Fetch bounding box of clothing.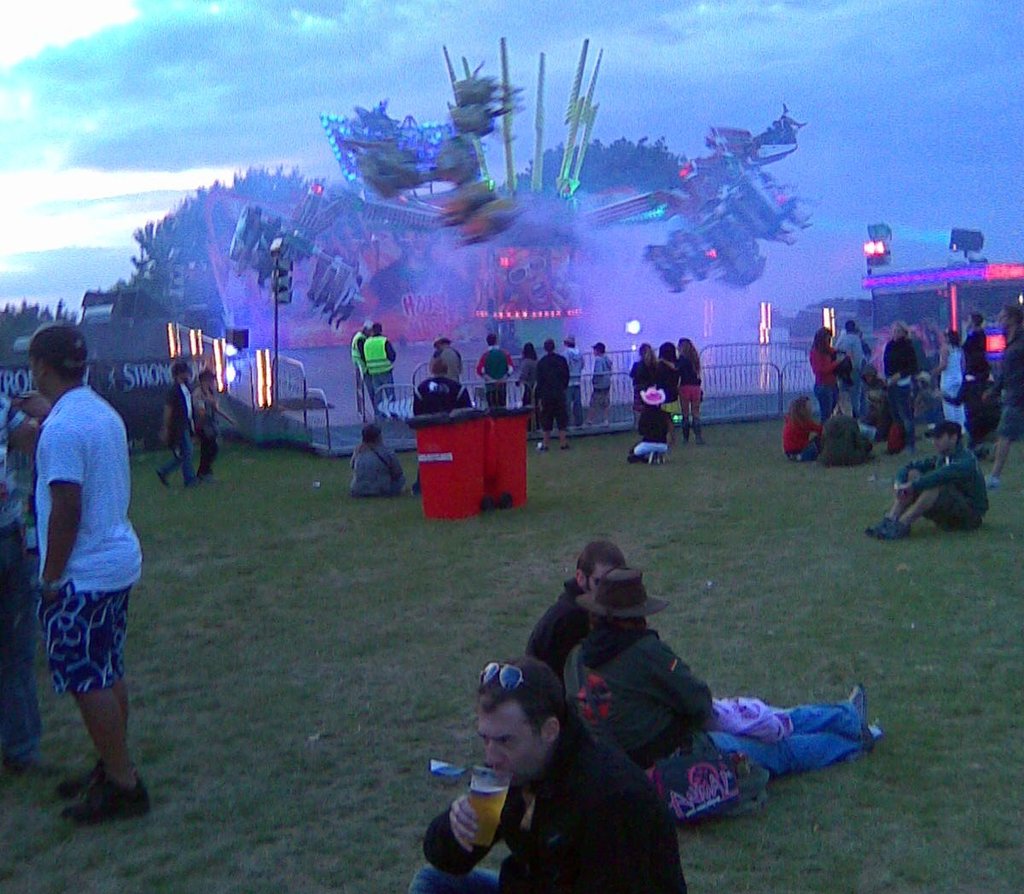
Bbox: (881, 330, 947, 397).
